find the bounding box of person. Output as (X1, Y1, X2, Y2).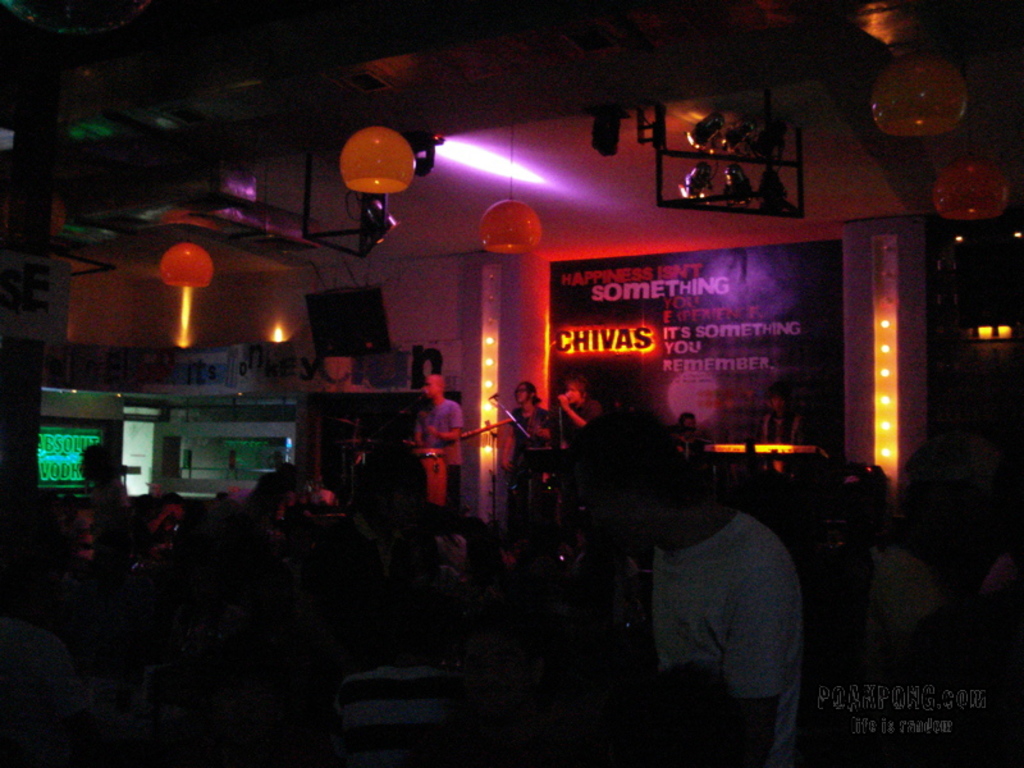
(509, 372, 554, 460).
